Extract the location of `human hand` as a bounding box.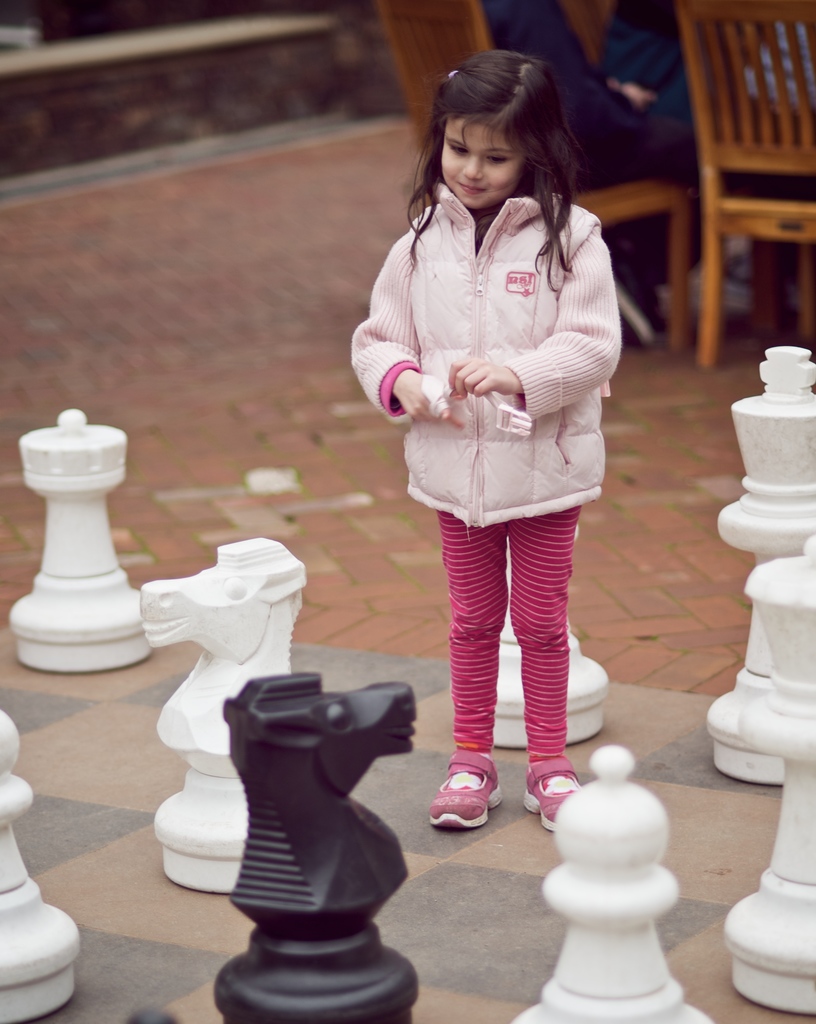
locate(445, 358, 524, 398).
